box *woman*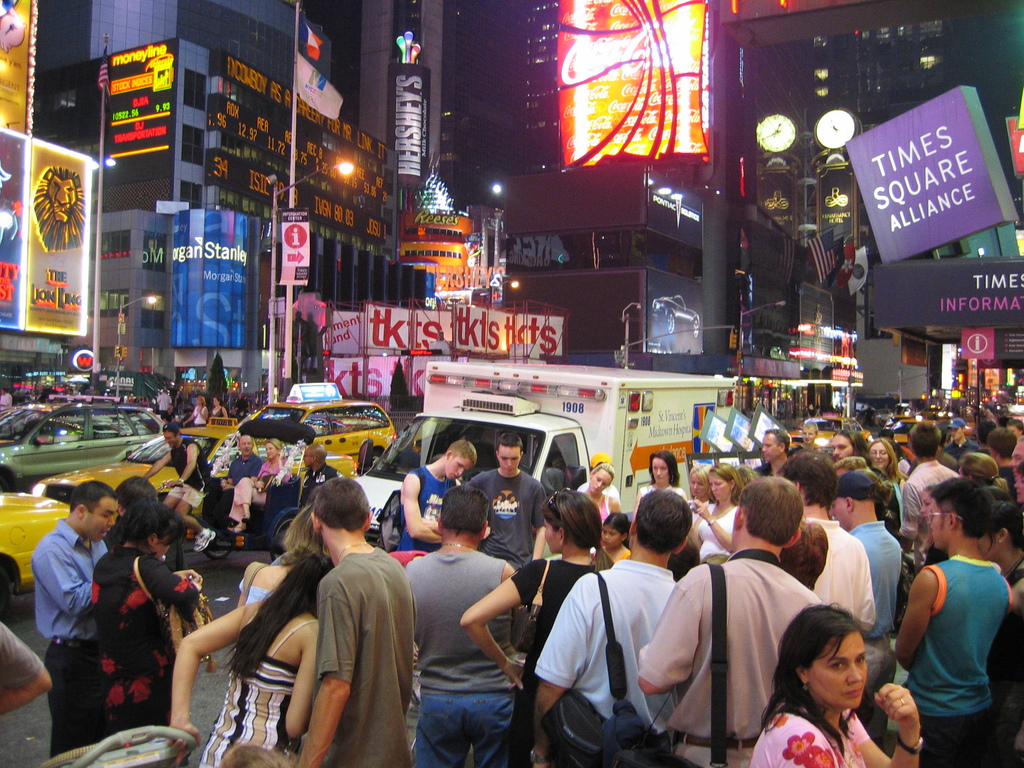
753/597/924/767
